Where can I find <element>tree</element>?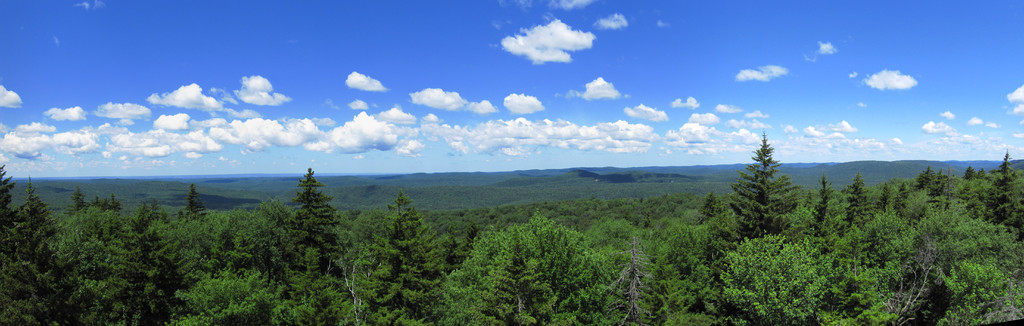
You can find it at 73:183:86:214.
